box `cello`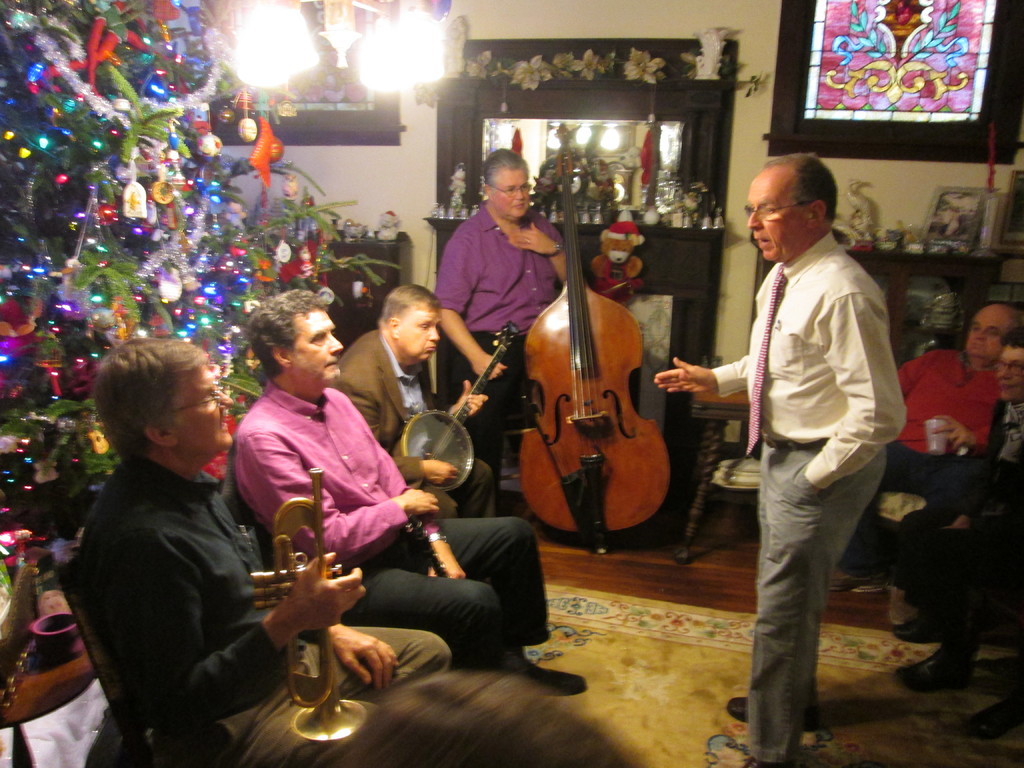
(x1=519, y1=146, x2=673, y2=557)
